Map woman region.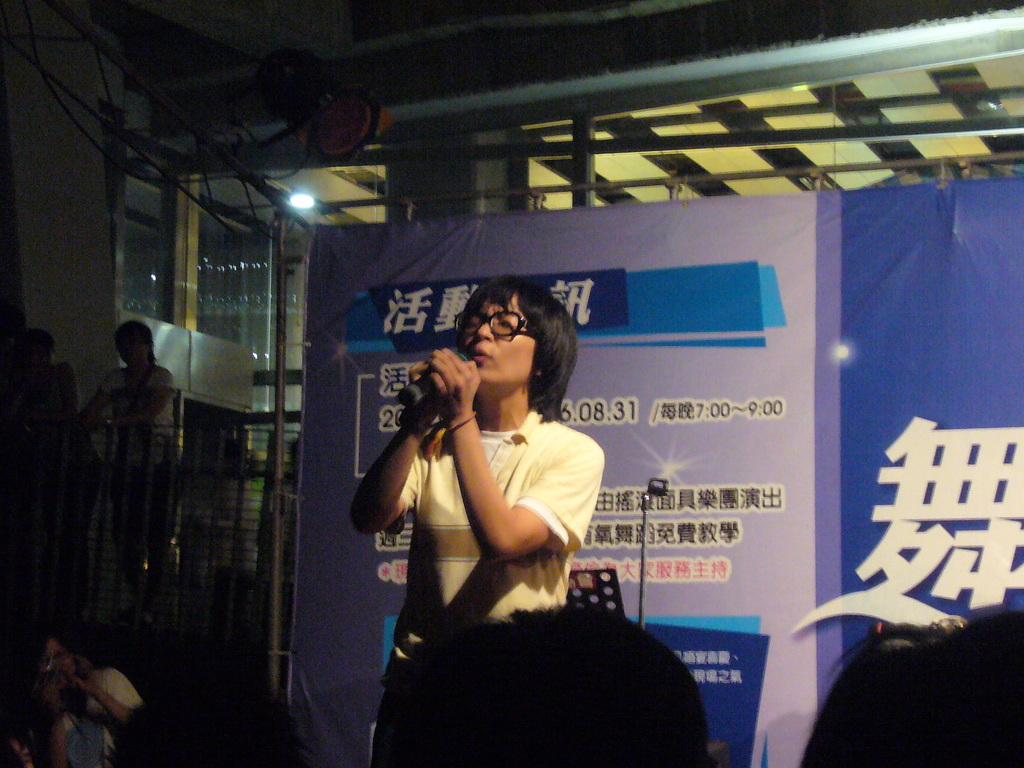
Mapped to rect(67, 312, 187, 629).
